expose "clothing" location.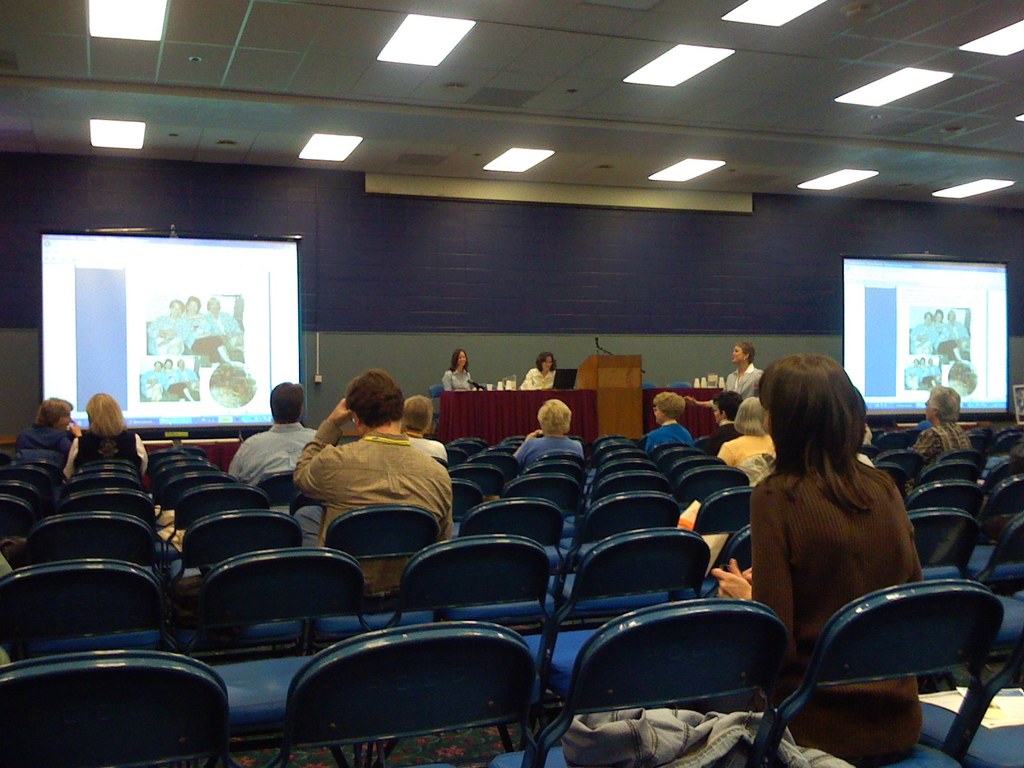
Exposed at {"left": 147, "top": 308, "right": 195, "bottom": 356}.
